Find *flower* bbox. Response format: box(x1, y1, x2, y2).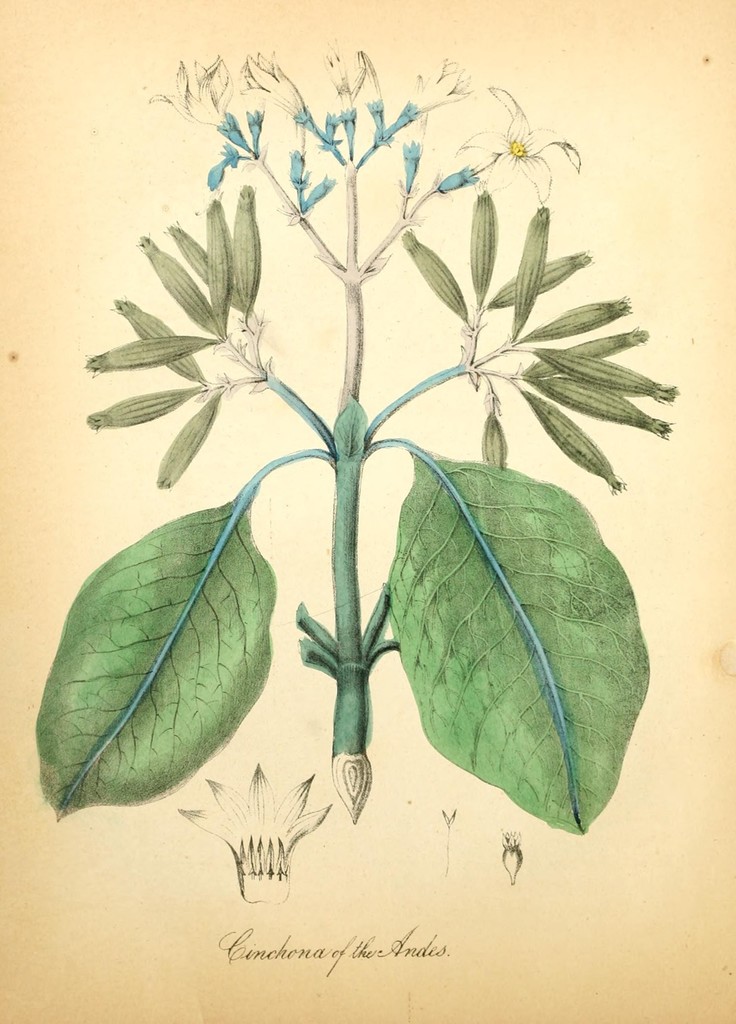
box(400, 109, 426, 166).
